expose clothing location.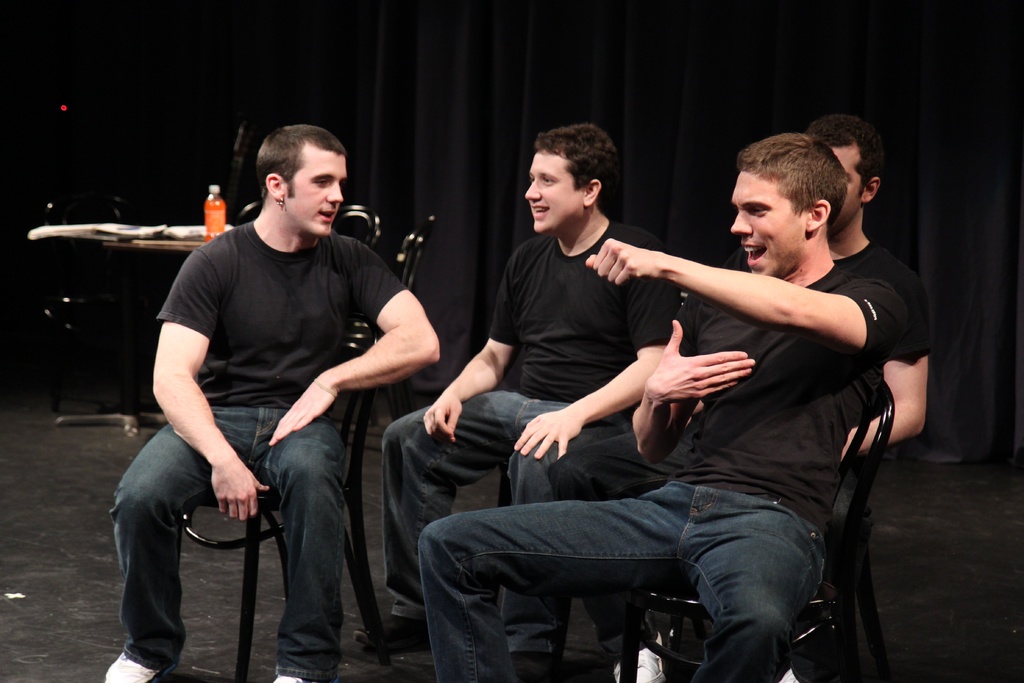
Exposed at bbox=[551, 226, 932, 660].
